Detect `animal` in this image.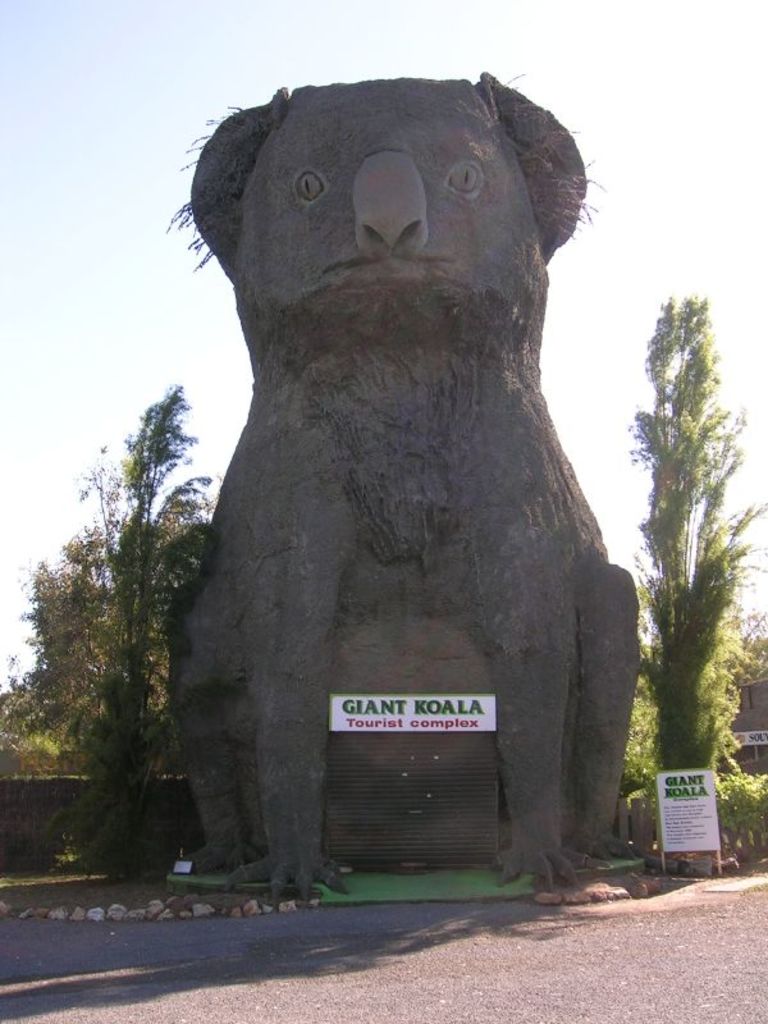
Detection: 165 67 645 911.
